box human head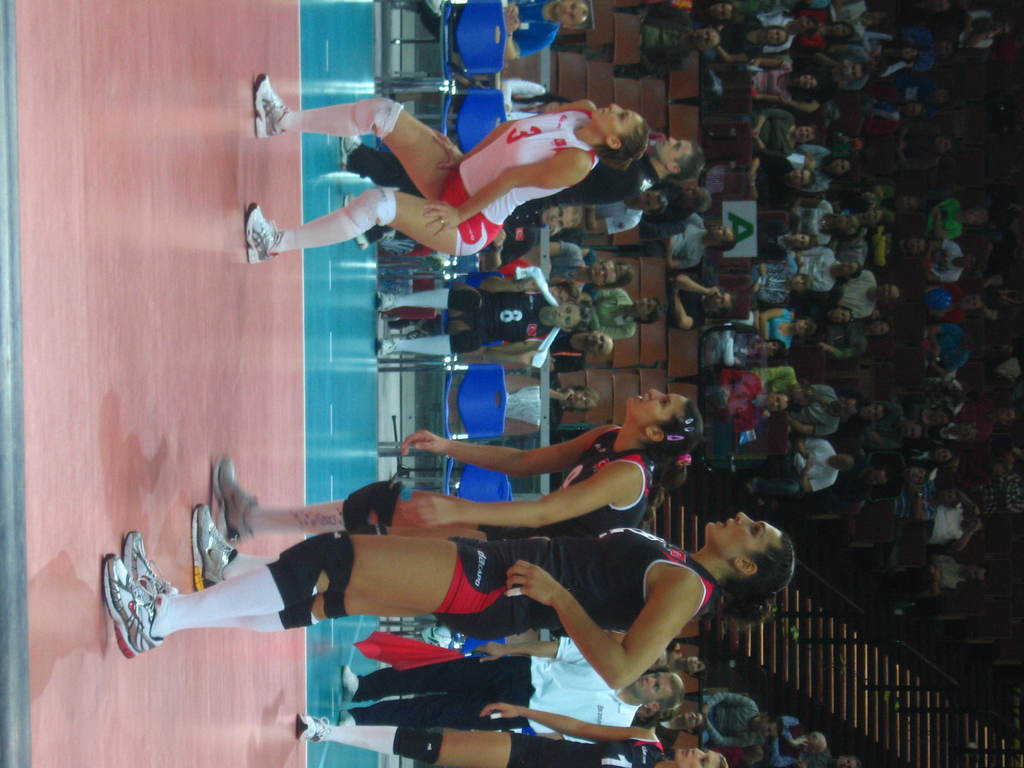
[593, 101, 650, 164]
